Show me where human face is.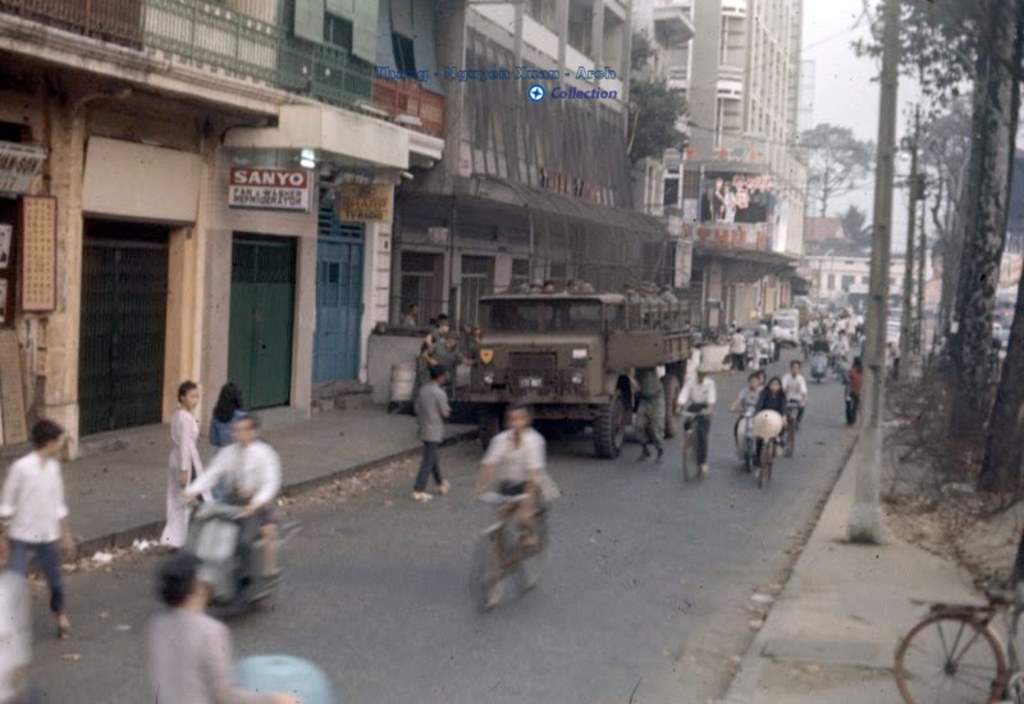
human face is at 184,389,200,407.
